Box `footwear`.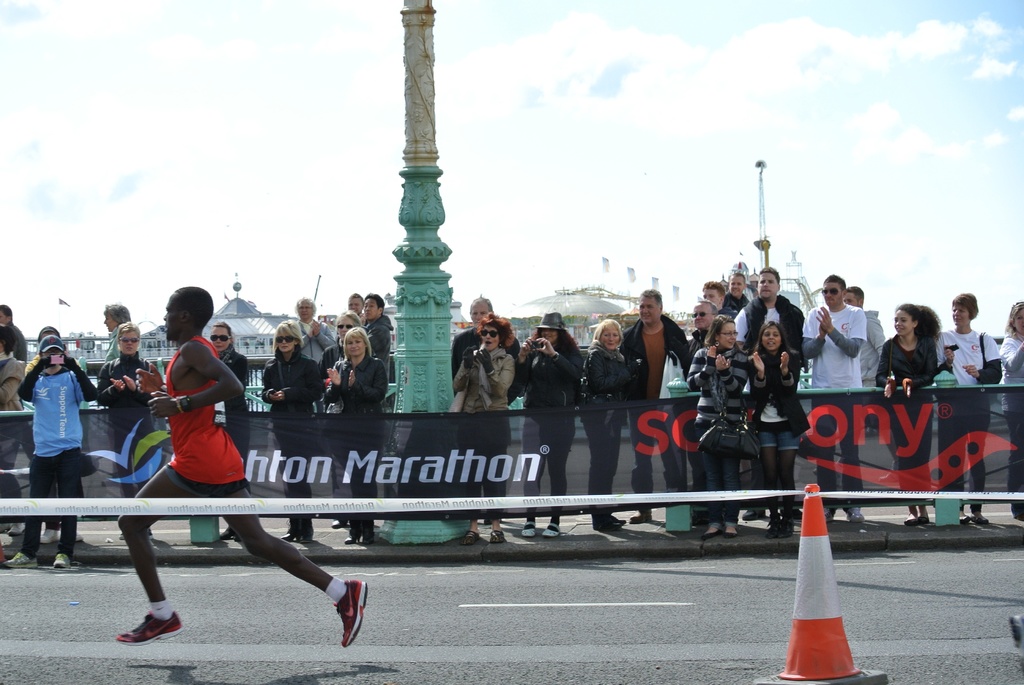
[left=342, top=535, right=370, bottom=544].
